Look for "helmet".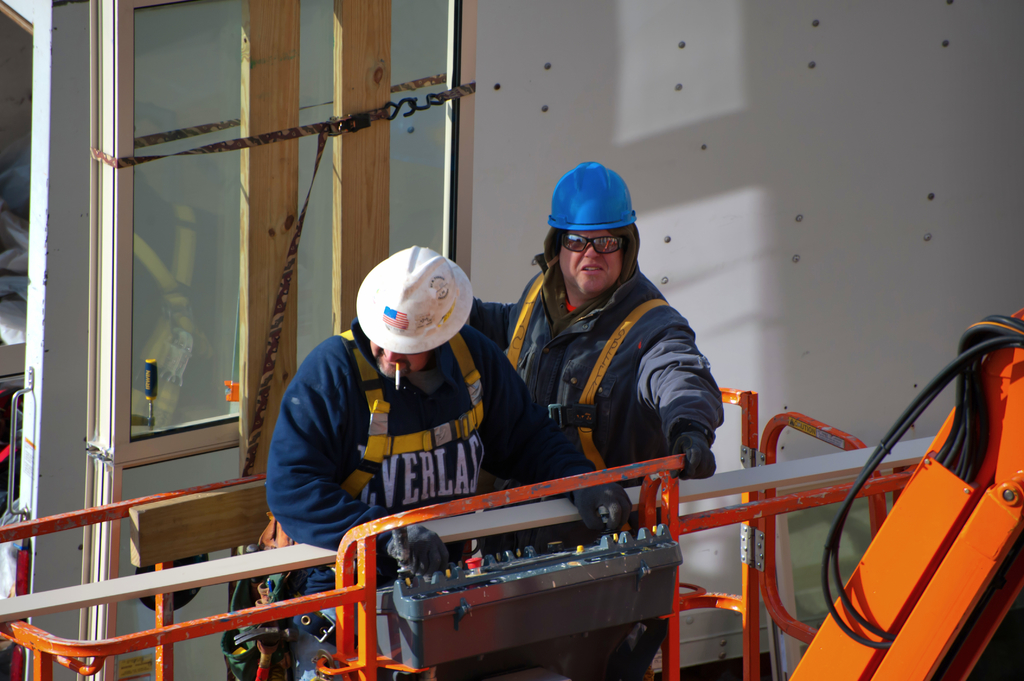
Found: region(358, 246, 483, 349).
